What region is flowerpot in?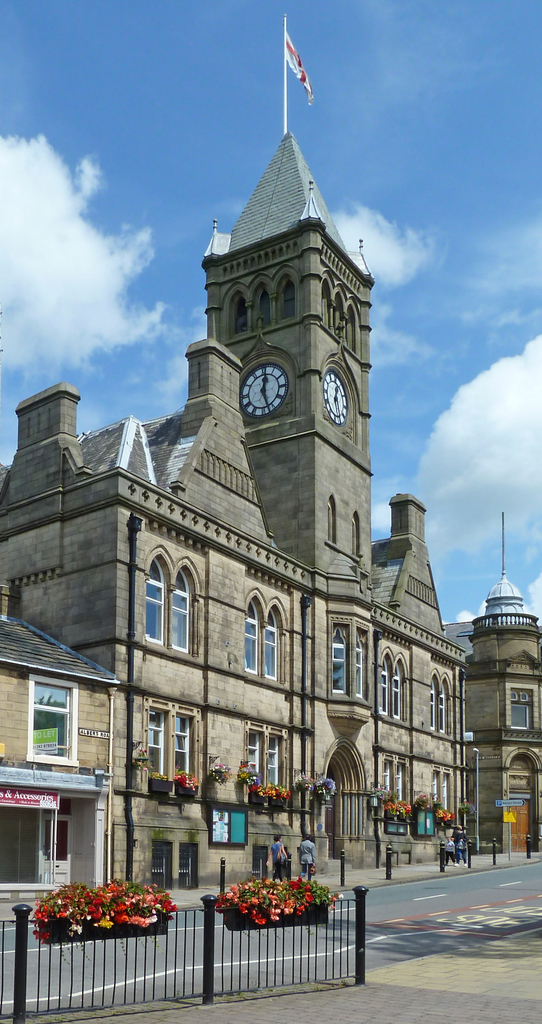
select_region(173, 784, 201, 803).
